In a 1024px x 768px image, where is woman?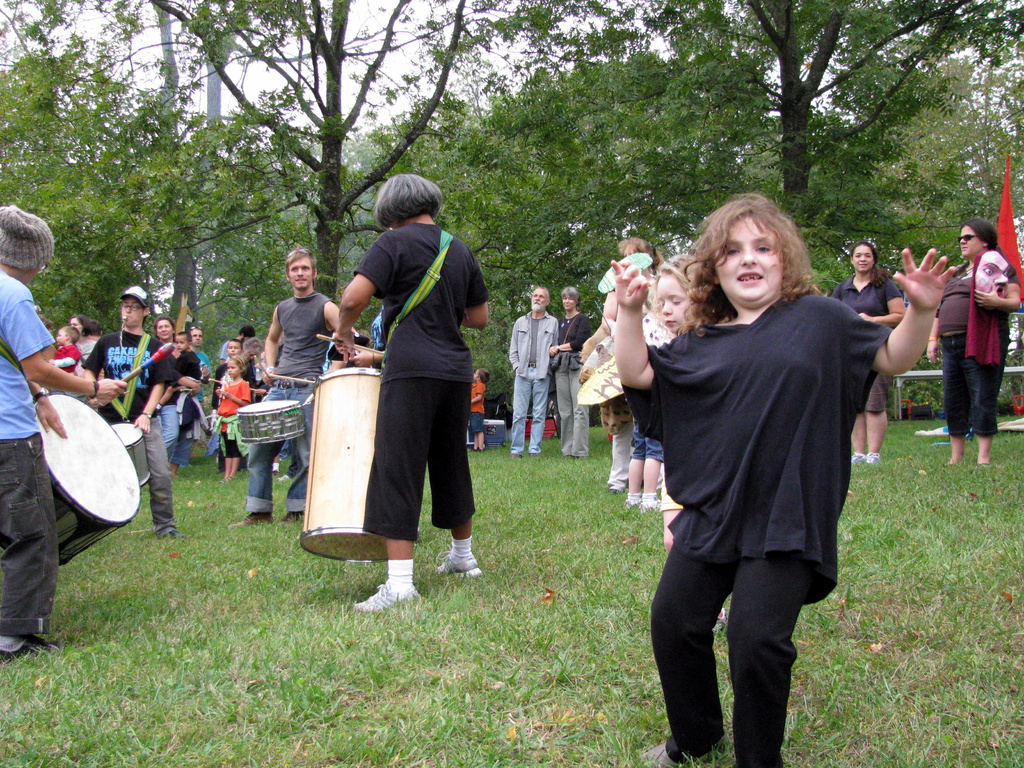
crop(241, 337, 263, 403).
